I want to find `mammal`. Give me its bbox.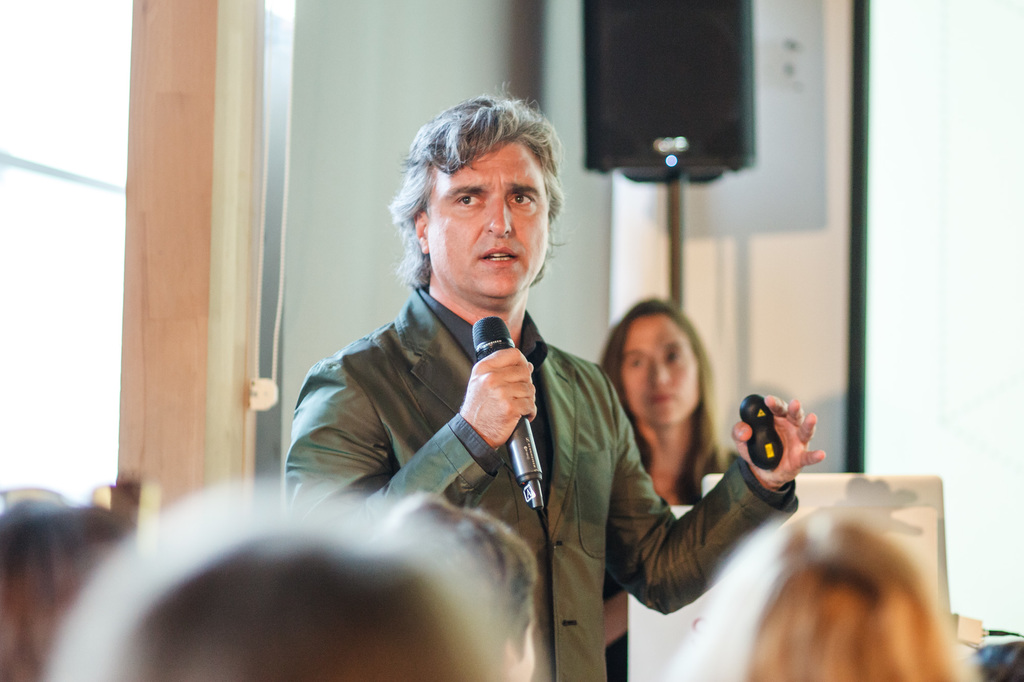
BBox(52, 481, 515, 681).
